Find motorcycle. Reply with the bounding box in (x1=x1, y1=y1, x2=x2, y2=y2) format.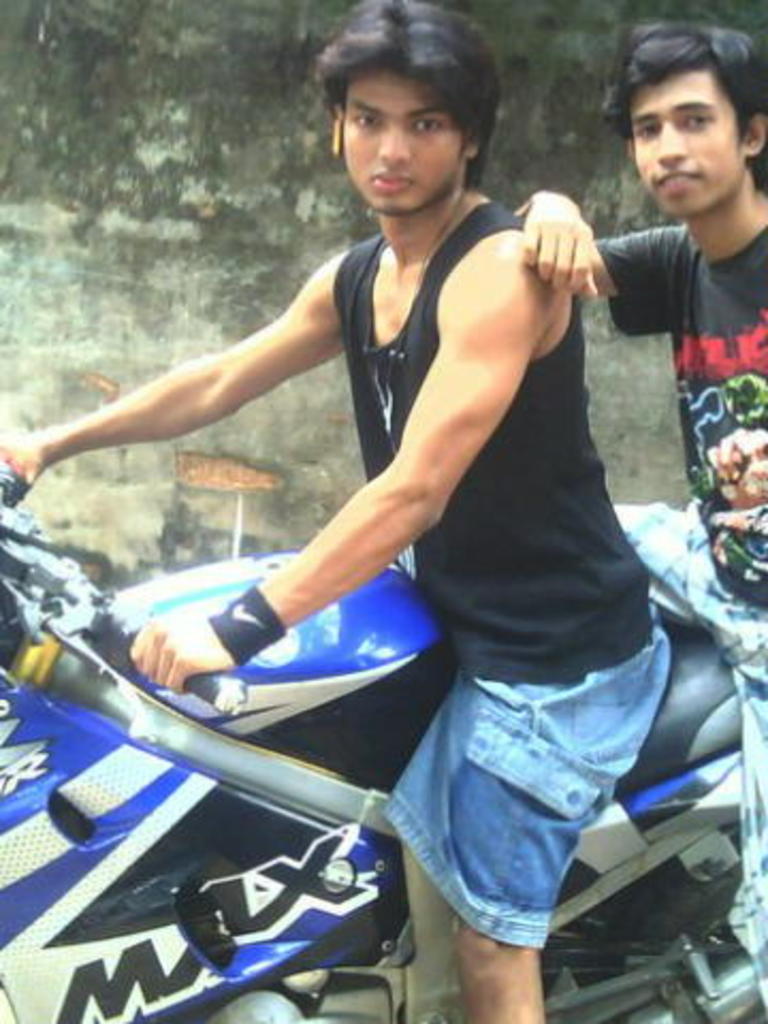
(x1=0, y1=448, x2=766, y2=1022).
